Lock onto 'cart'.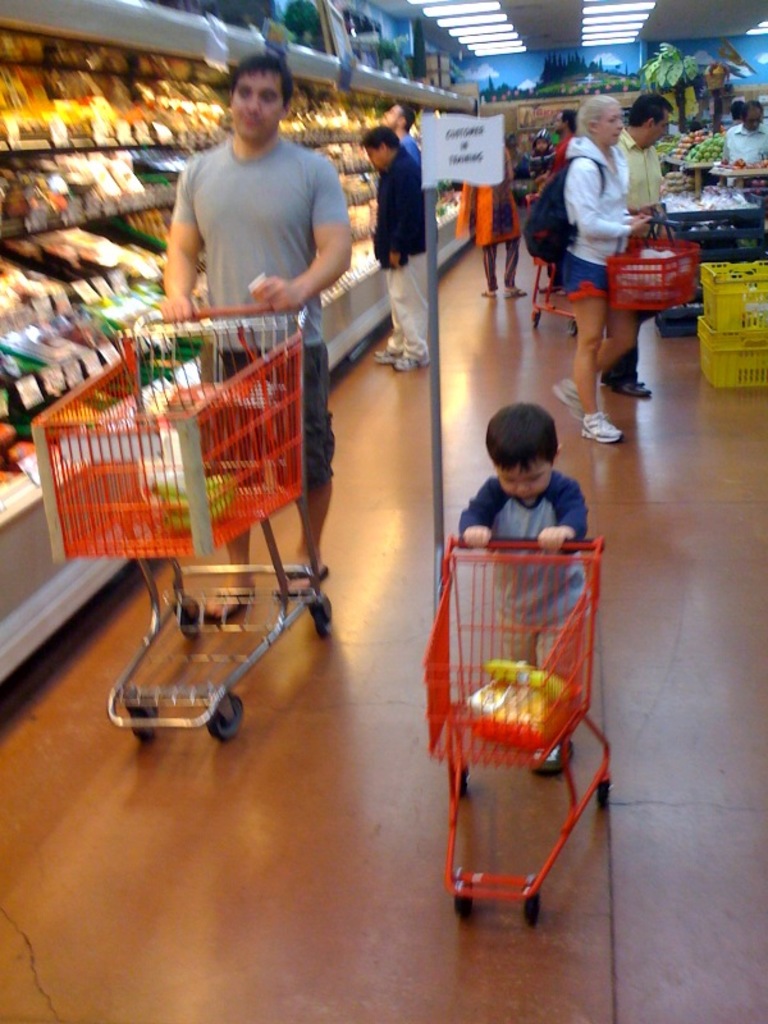
Locked: [421,532,616,932].
